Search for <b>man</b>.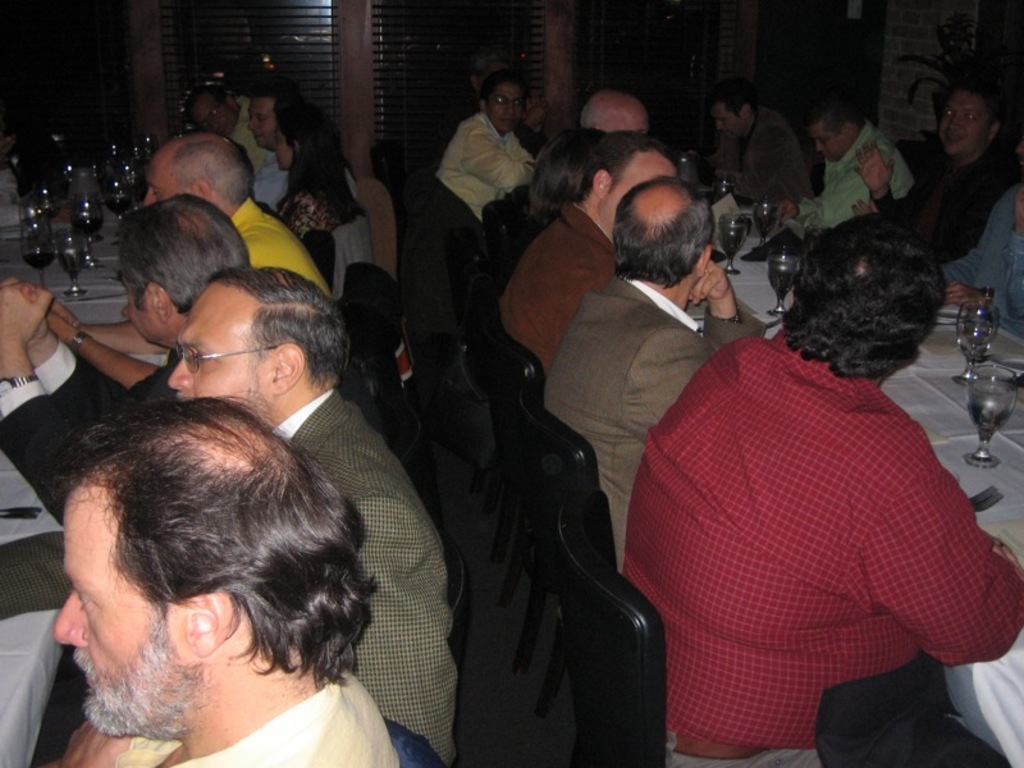
Found at box=[621, 210, 1023, 767].
